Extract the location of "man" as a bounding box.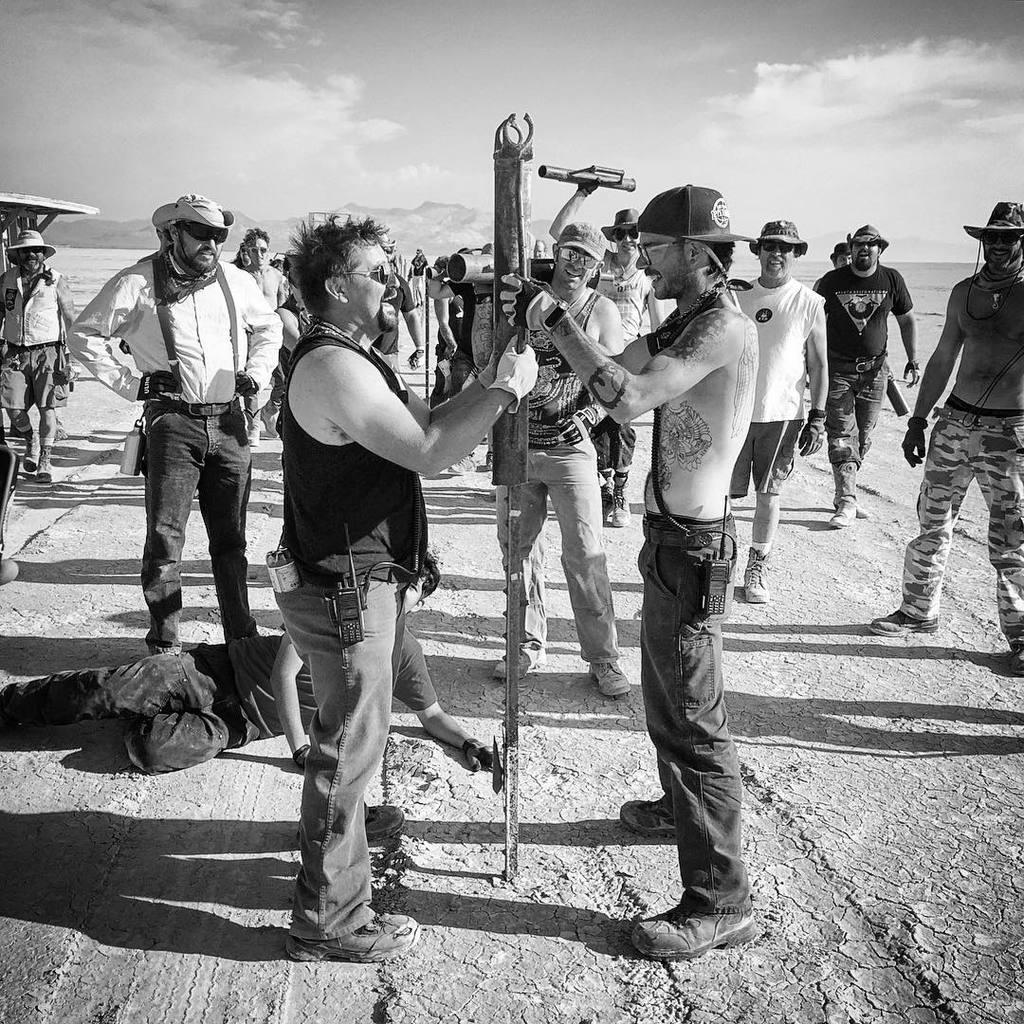
select_region(253, 239, 485, 941).
